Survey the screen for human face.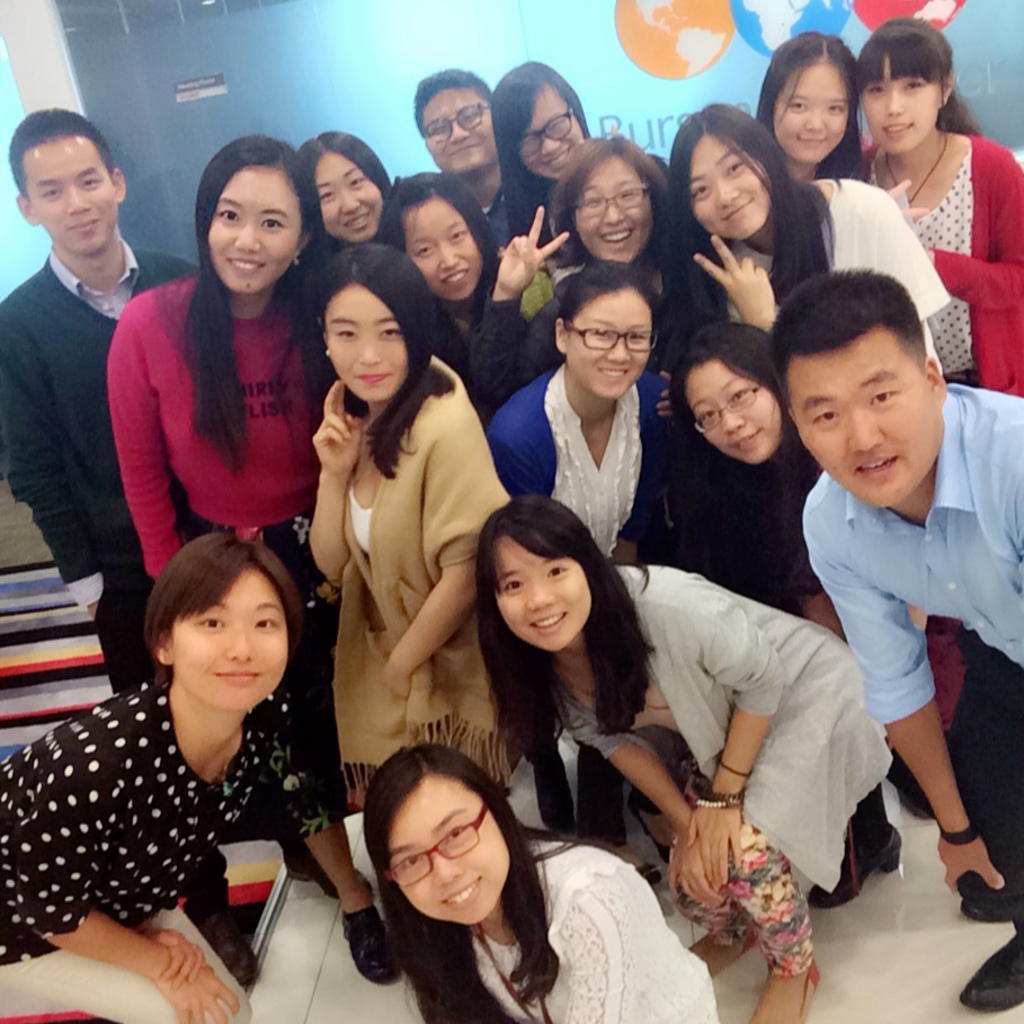
Survey found: [568, 279, 652, 399].
